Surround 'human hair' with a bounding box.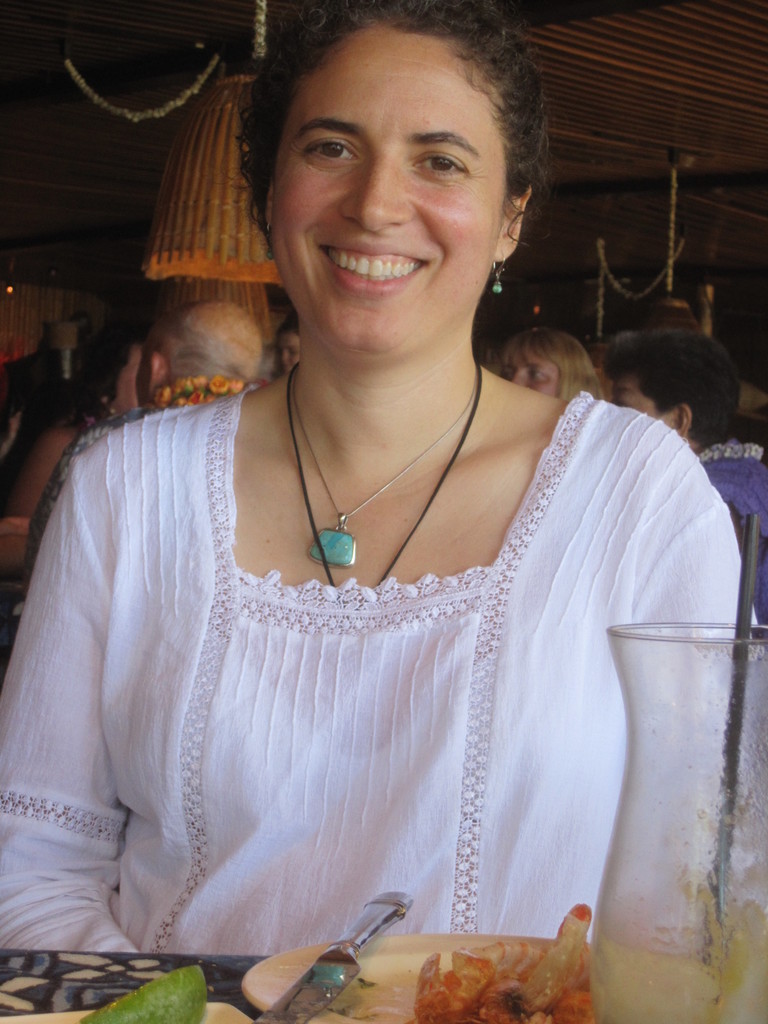
crop(501, 329, 603, 404).
